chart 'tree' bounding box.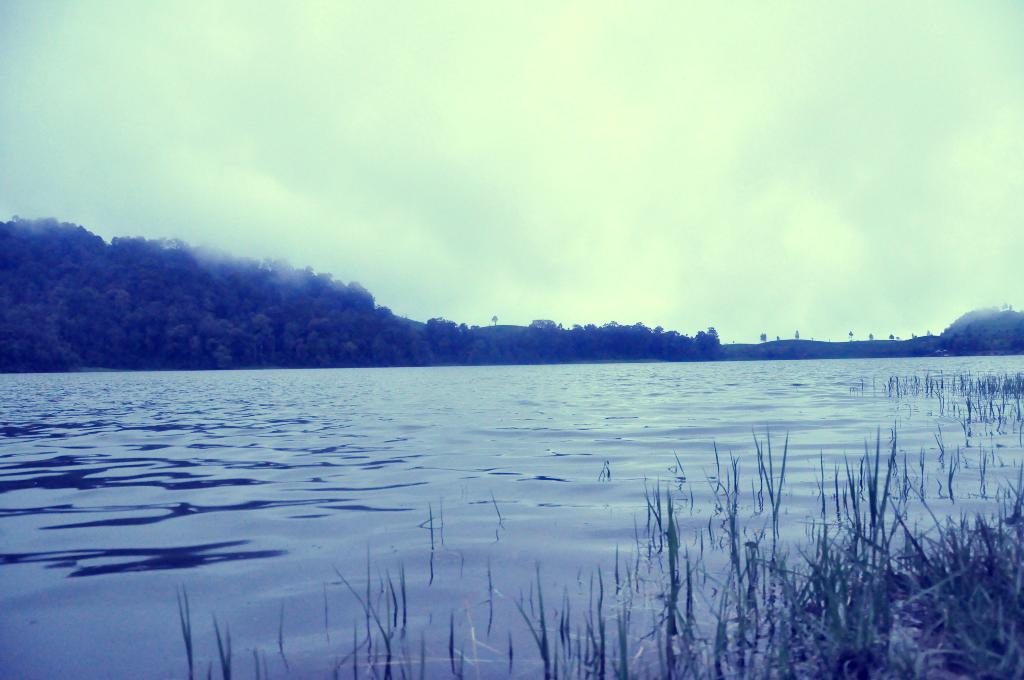
Charted: 580 318 703 362.
